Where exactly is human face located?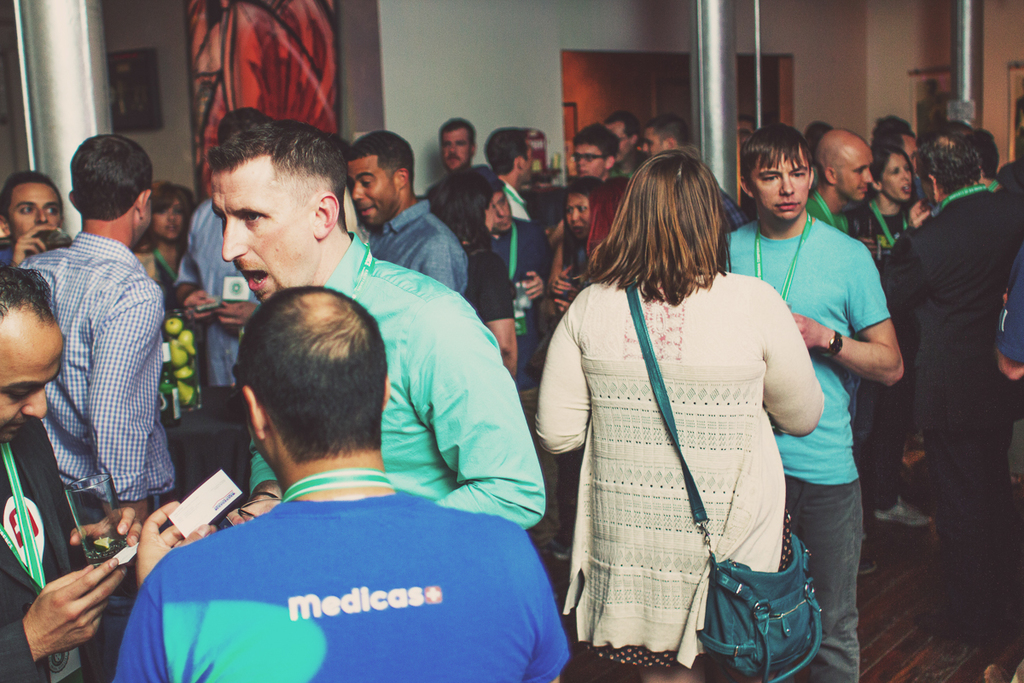
Its bounding box is {"x1": 9, "y1": 179, "x2": 59, "y2": 237}.
